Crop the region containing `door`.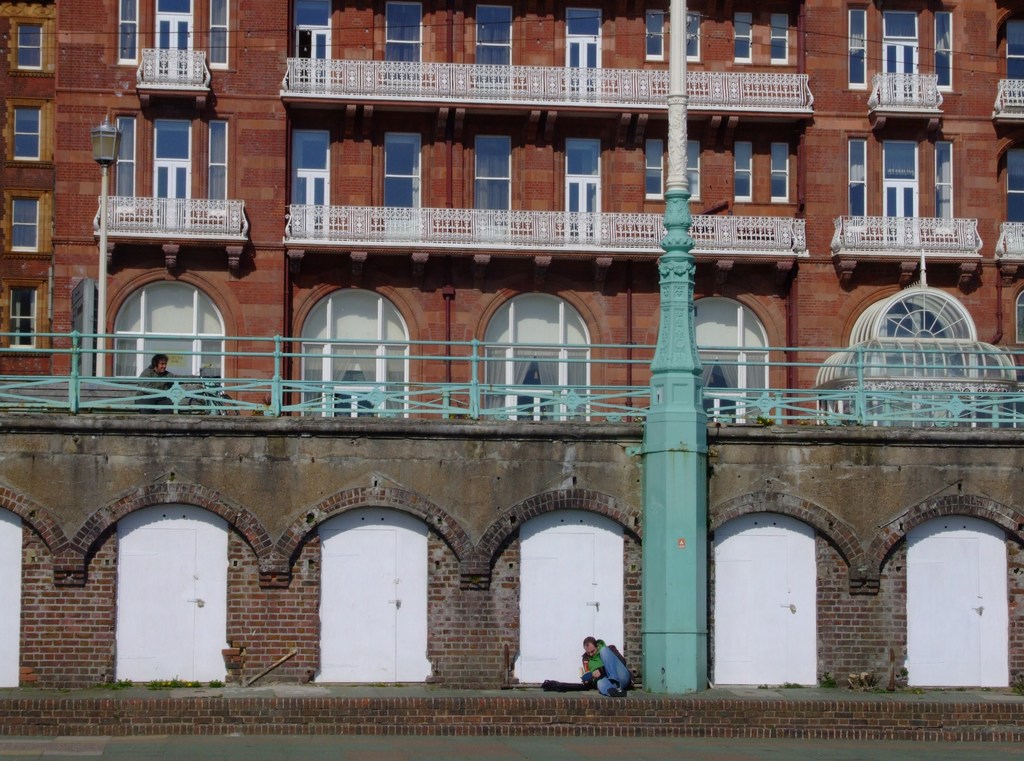
Crop region: bbox=(884, 178, 917, 243).
